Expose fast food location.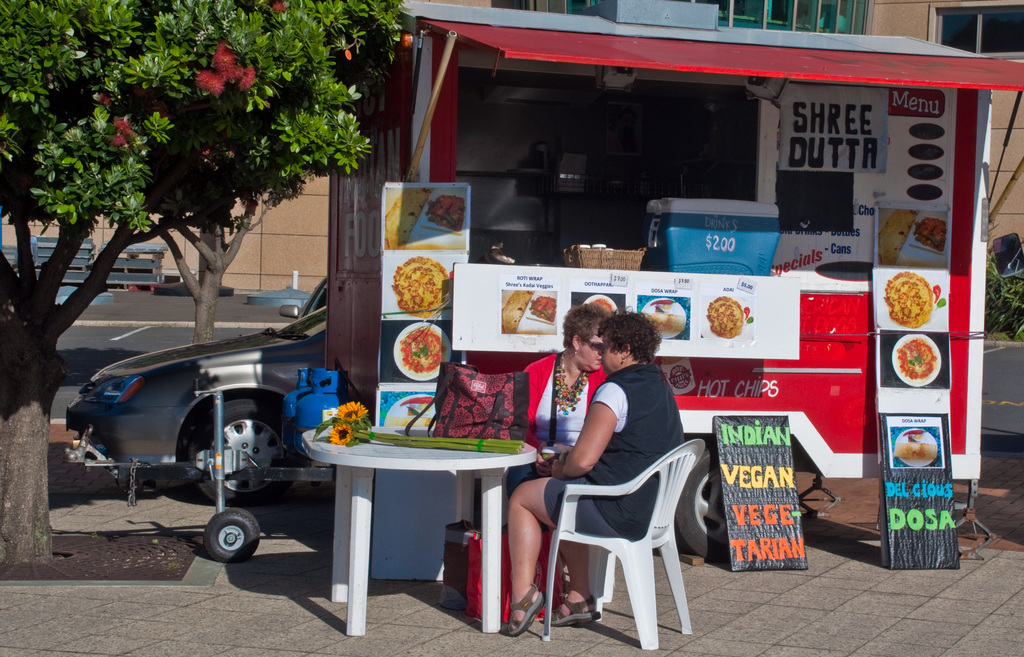
Exposed at Rect(902, 338, 932, 381).
